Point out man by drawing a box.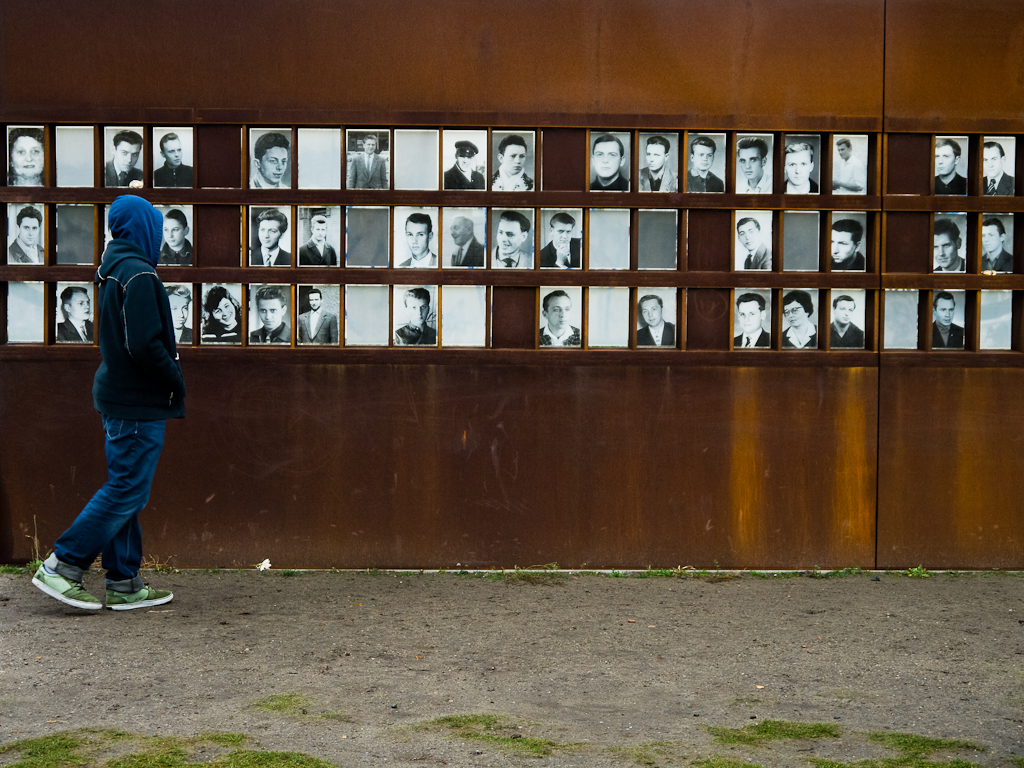
<bbox>390, 284, 440, 344</bbox>.
